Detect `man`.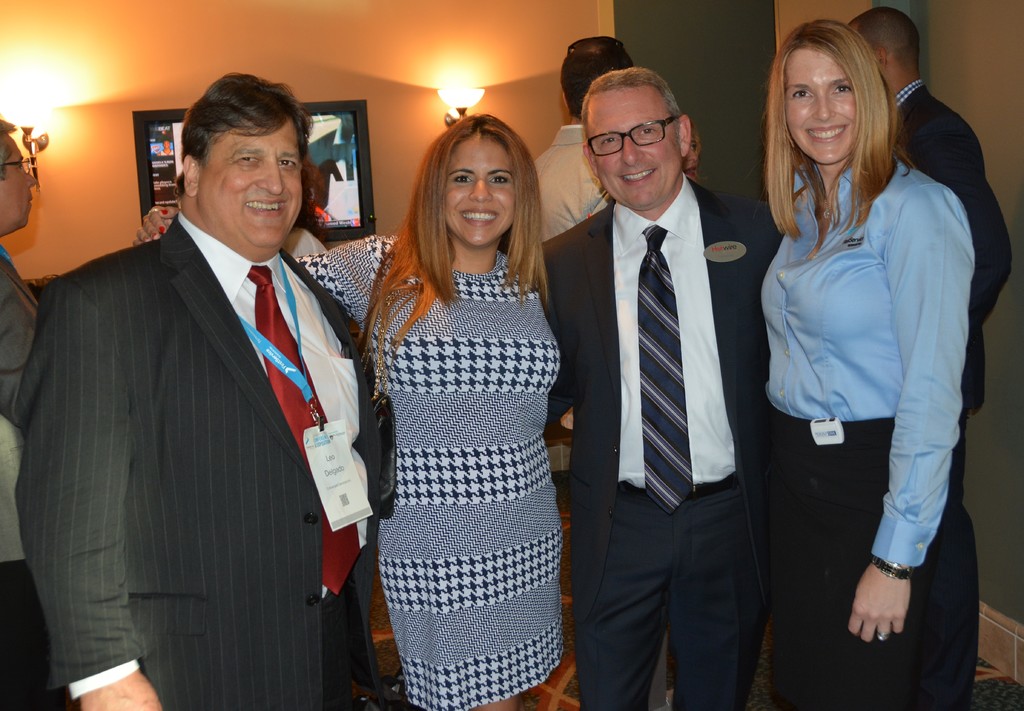
Detected at {"left": 20, "top": 65, "right": 385, "bottom": 699}.
